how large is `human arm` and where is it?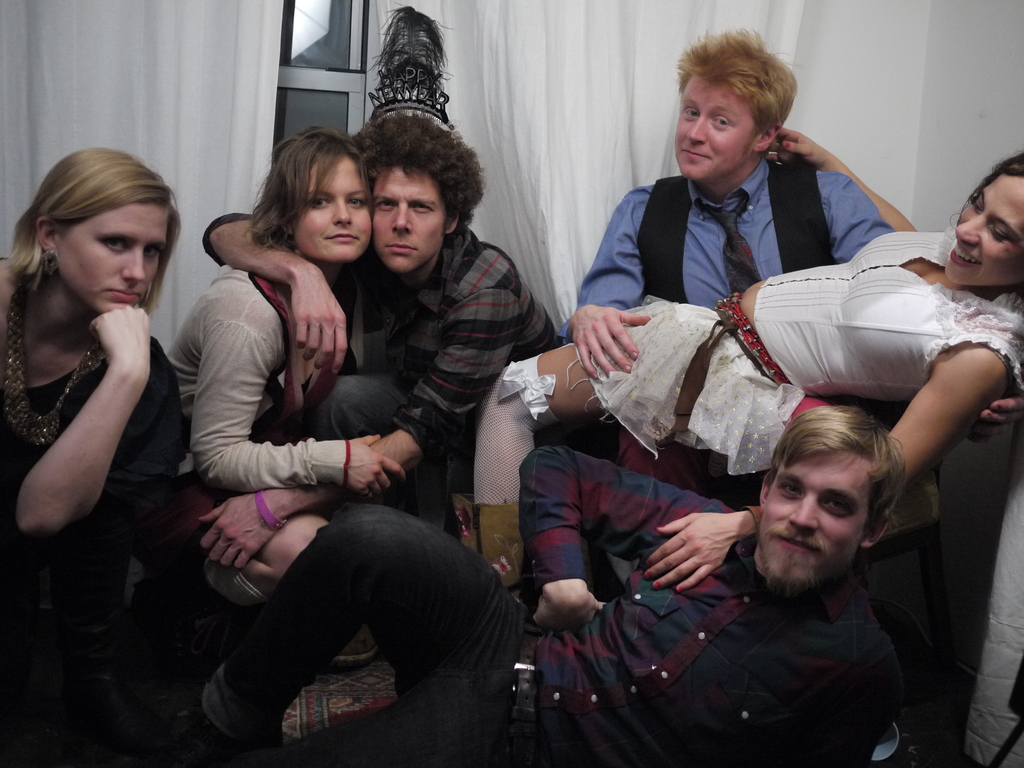
Bounding box: [636, 345, 1006, 599].
